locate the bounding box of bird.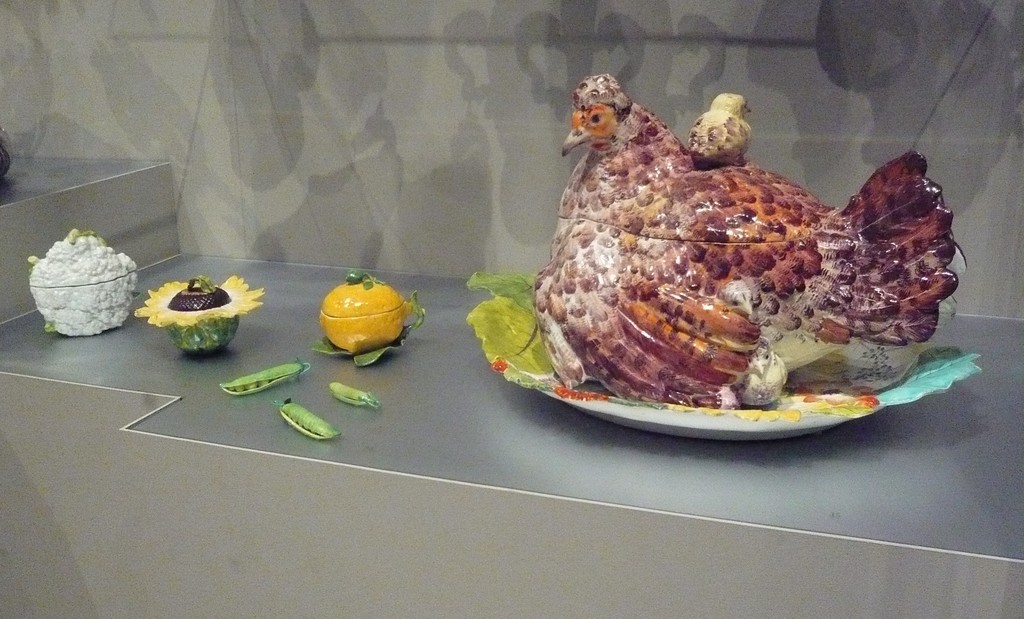
Bounding box: {"left": 692, "top": 89, "right": 753, "bottom": 172}.
